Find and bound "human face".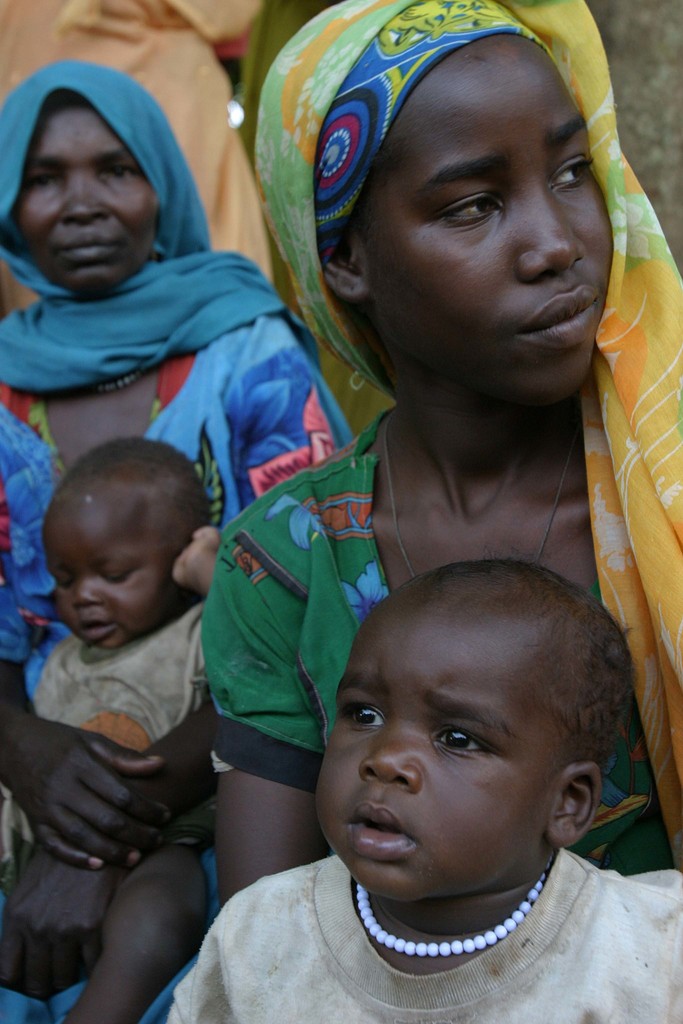
Bound: <box>41,485,172,646</box>.
